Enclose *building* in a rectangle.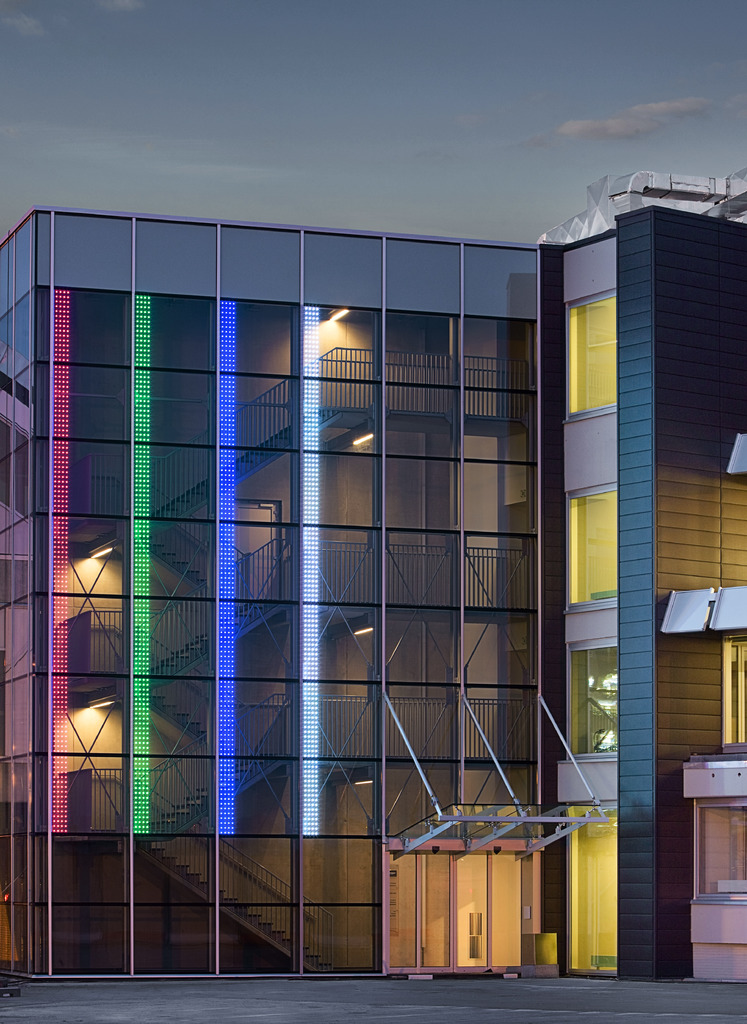
bbox=(0, 162, 746, 975).
